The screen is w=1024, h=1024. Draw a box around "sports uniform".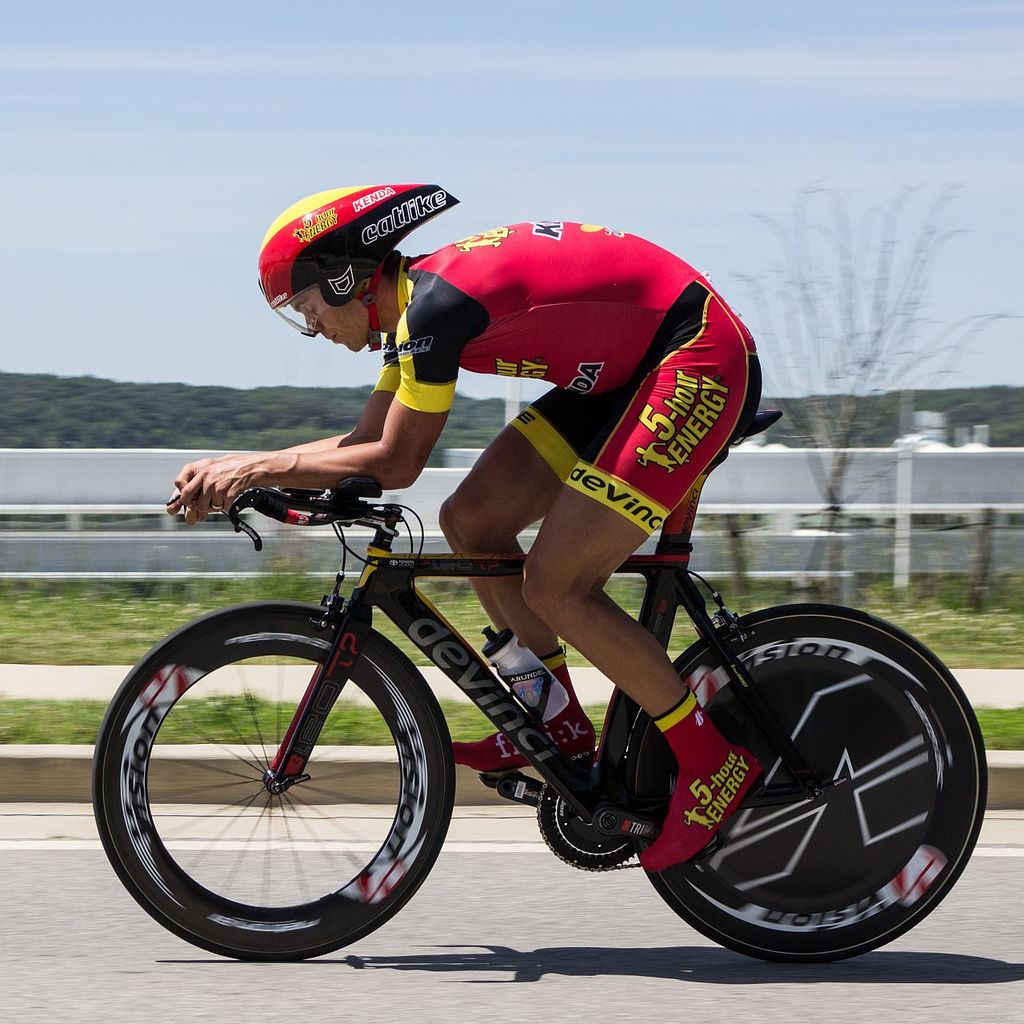
258, 181, 761, 868.
